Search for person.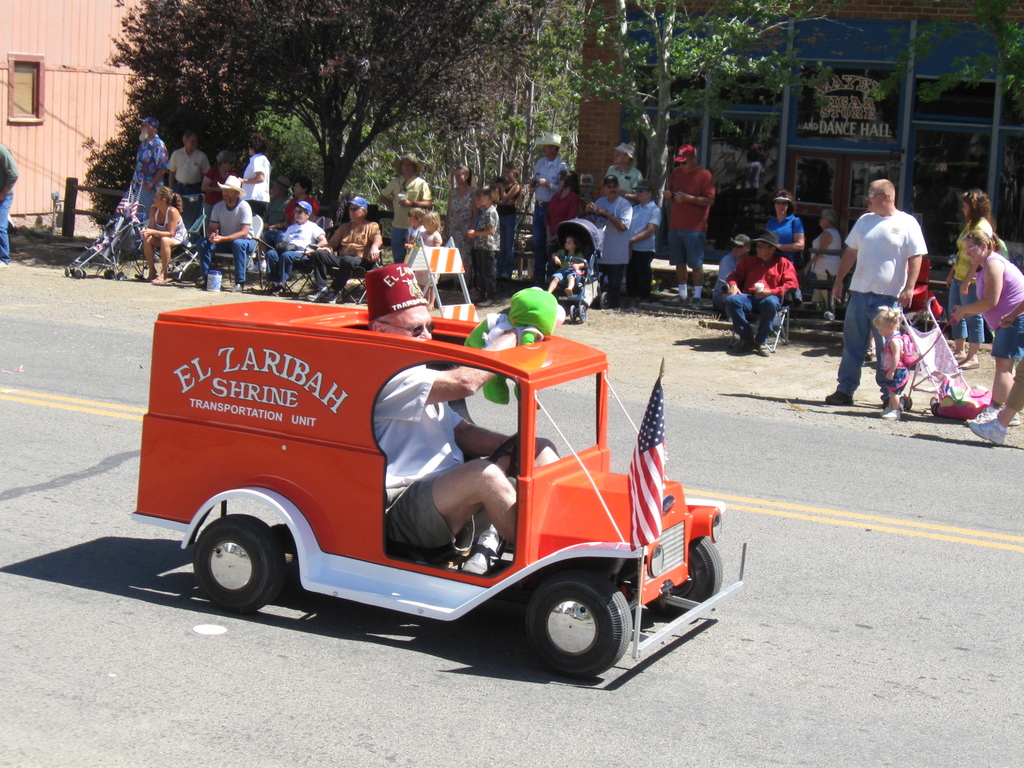
Found at {"x1": 659, "y1": 141, "x2": 715, "y2": 295}.
